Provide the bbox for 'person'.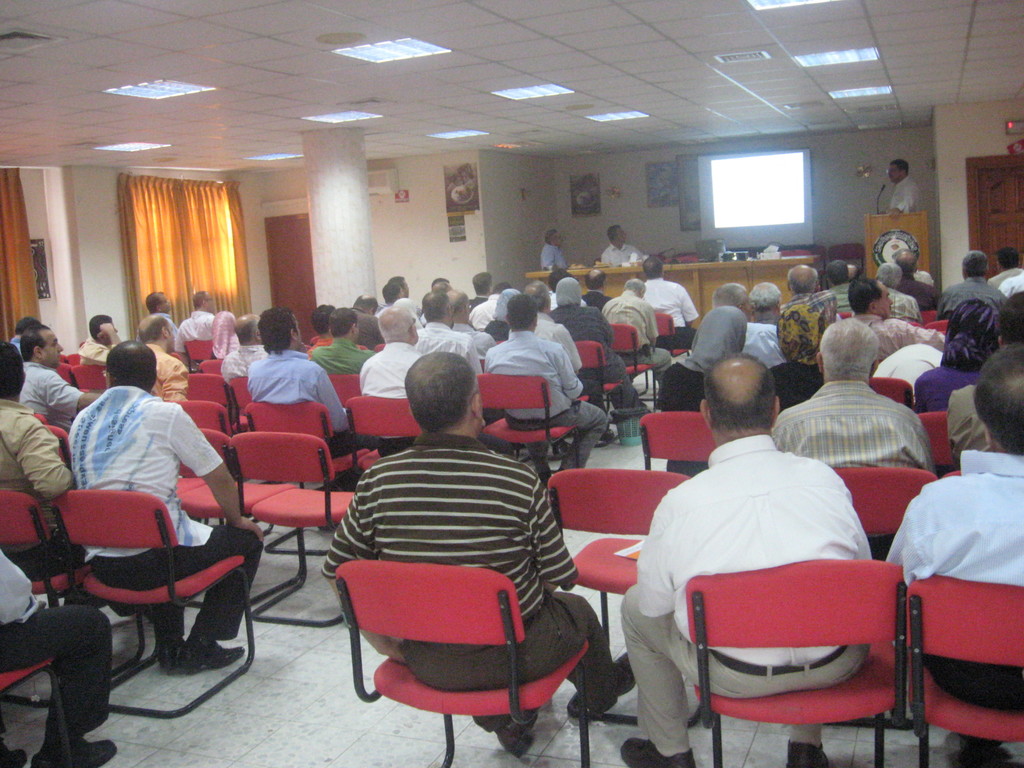
<region>813, 257, 858, 315</region>.
